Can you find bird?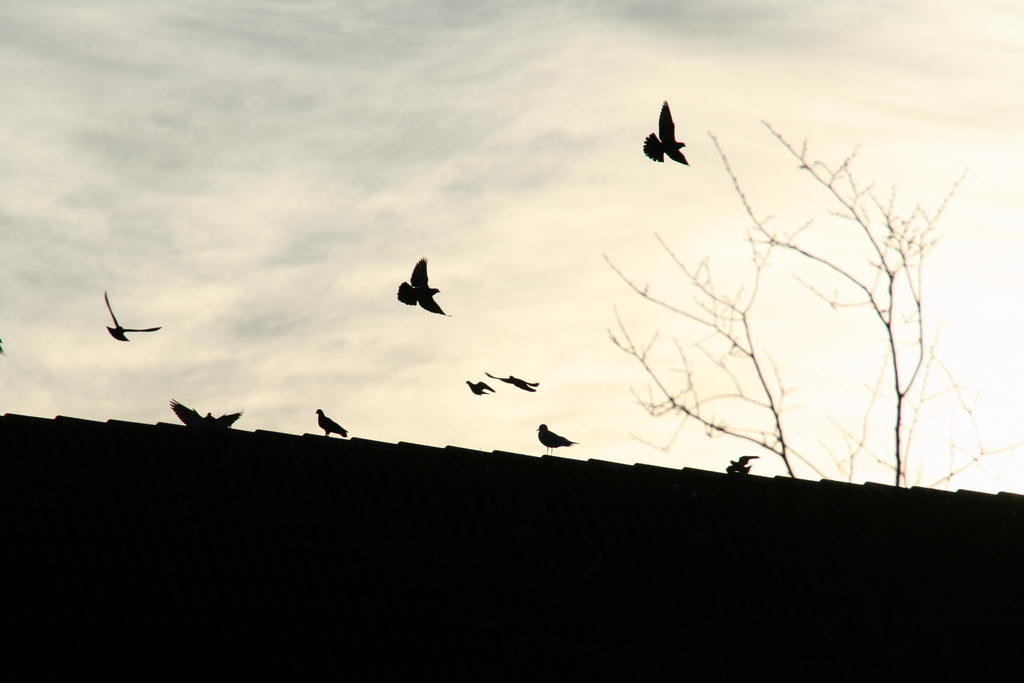
Yes, bounding box: [465, 377, 489, 393].
